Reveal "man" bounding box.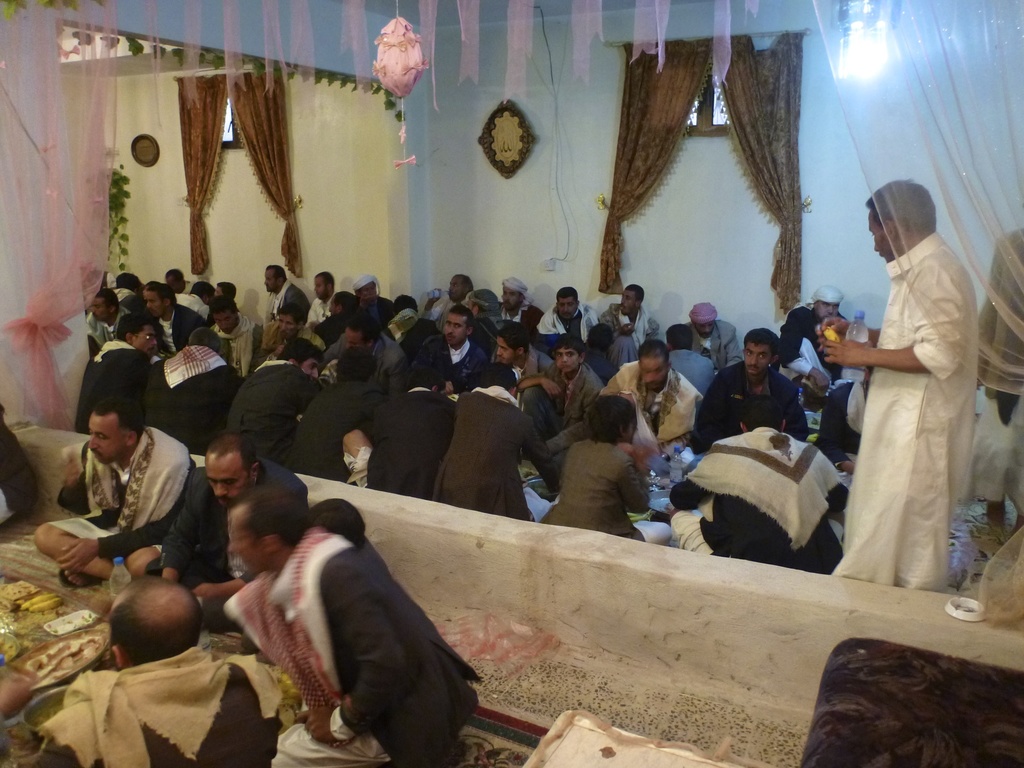
Revealed: 520,328,612,498.
